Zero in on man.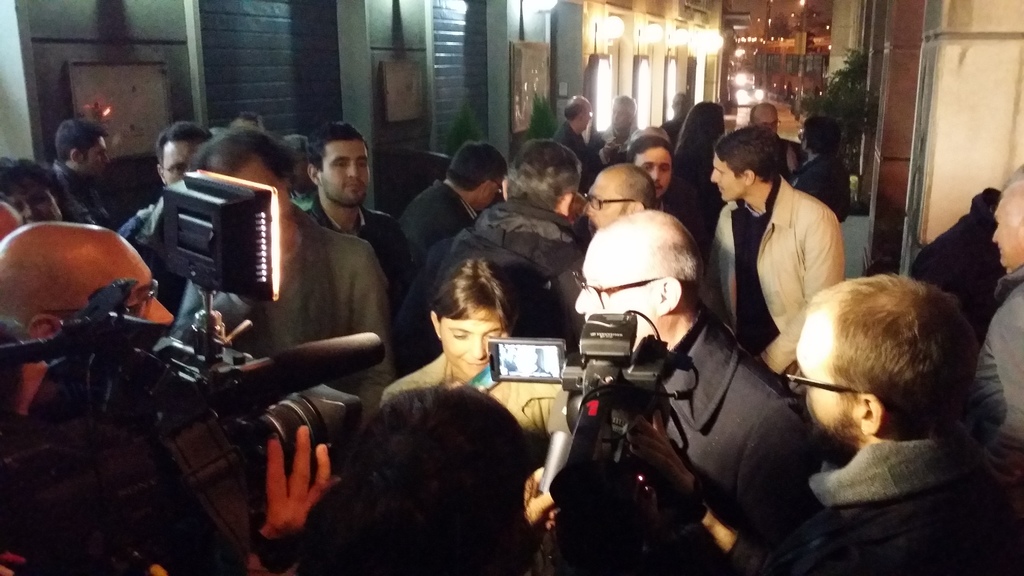
Zeroed in: <region>173, 123, 381, 404</region>.
